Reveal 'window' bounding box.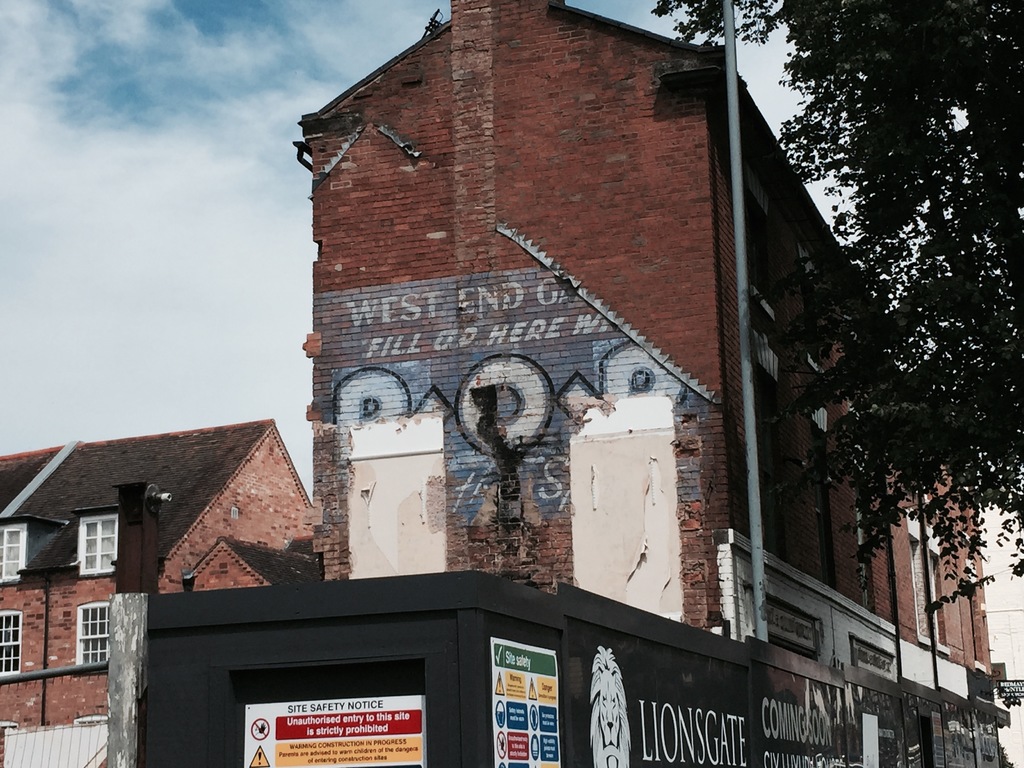
Revealed: detection(77, 593, 120, 671).
